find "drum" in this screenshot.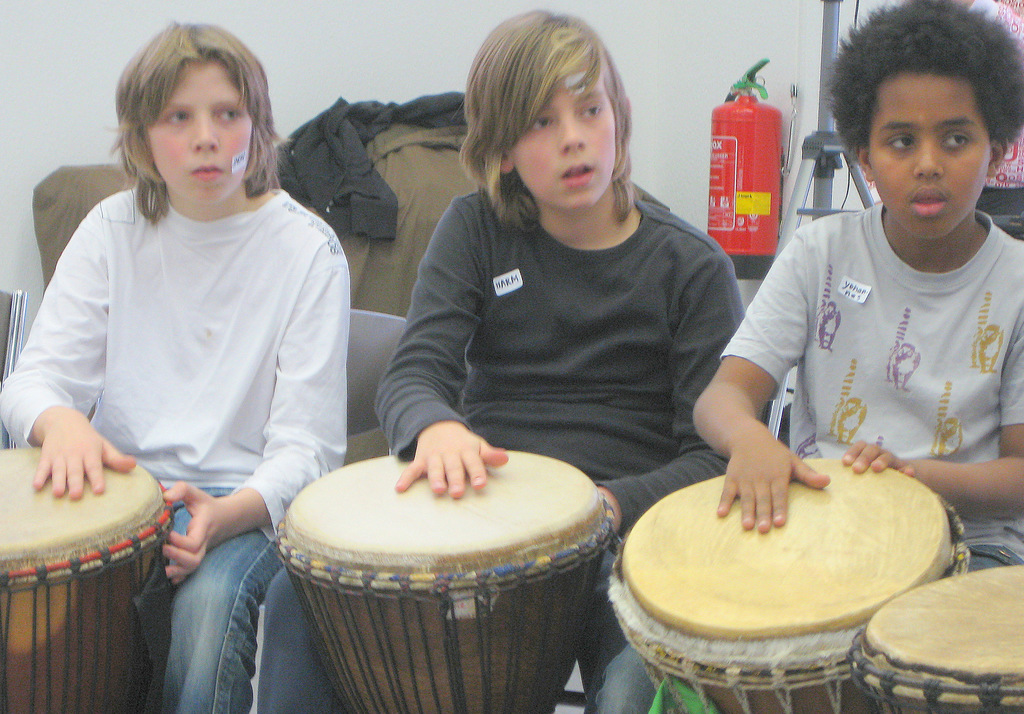
The bounding box for "drum" is <box>0,445,181,713</box>.
